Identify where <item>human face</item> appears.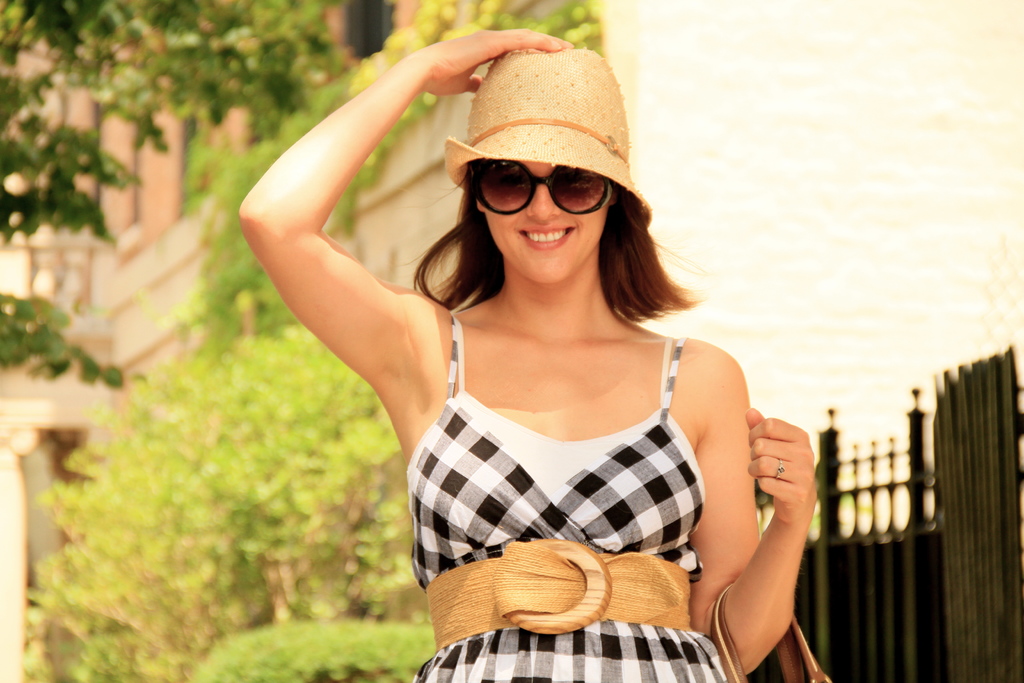
Appears at (x1=485, y1=164, x2=615, y2=274).
